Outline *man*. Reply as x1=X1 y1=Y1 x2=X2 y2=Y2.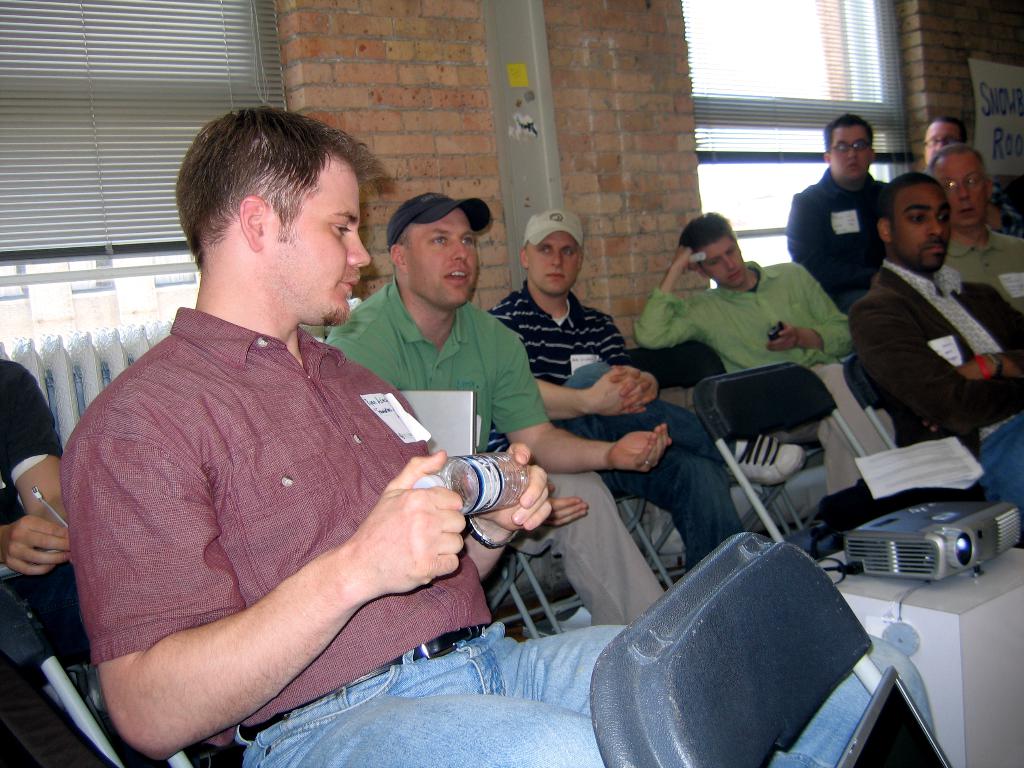
x1=781 y1=115 x2=898 y2=303.
